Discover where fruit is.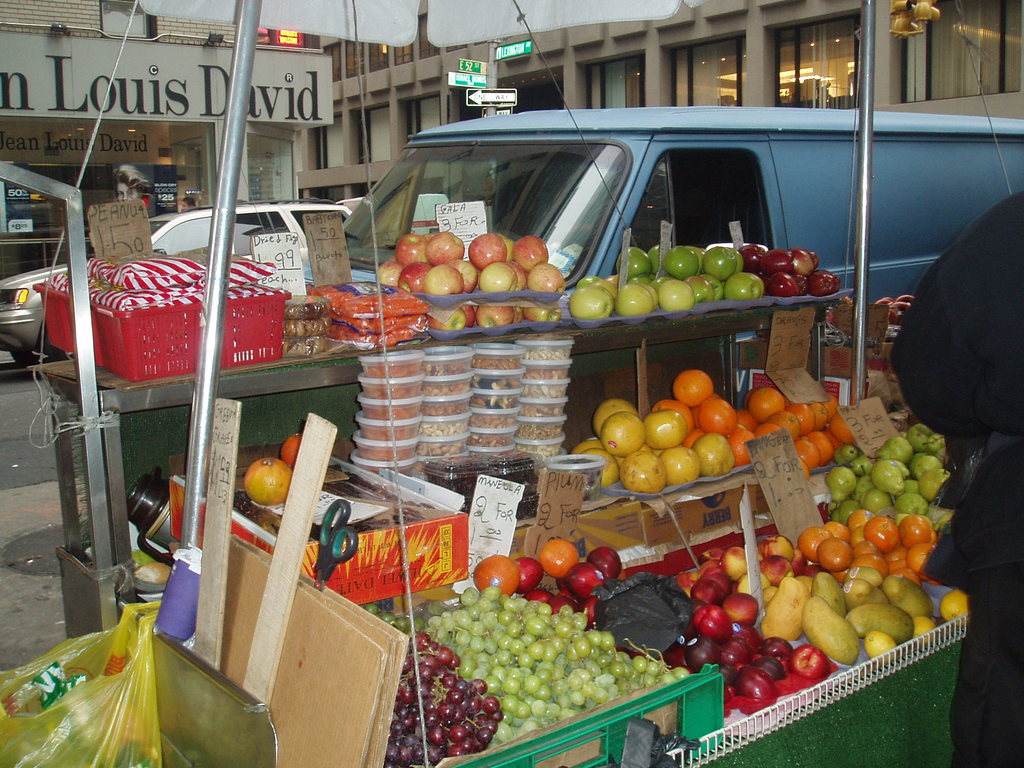
Discovered at (x1=598, y1=412, x2=646, y2=458).
